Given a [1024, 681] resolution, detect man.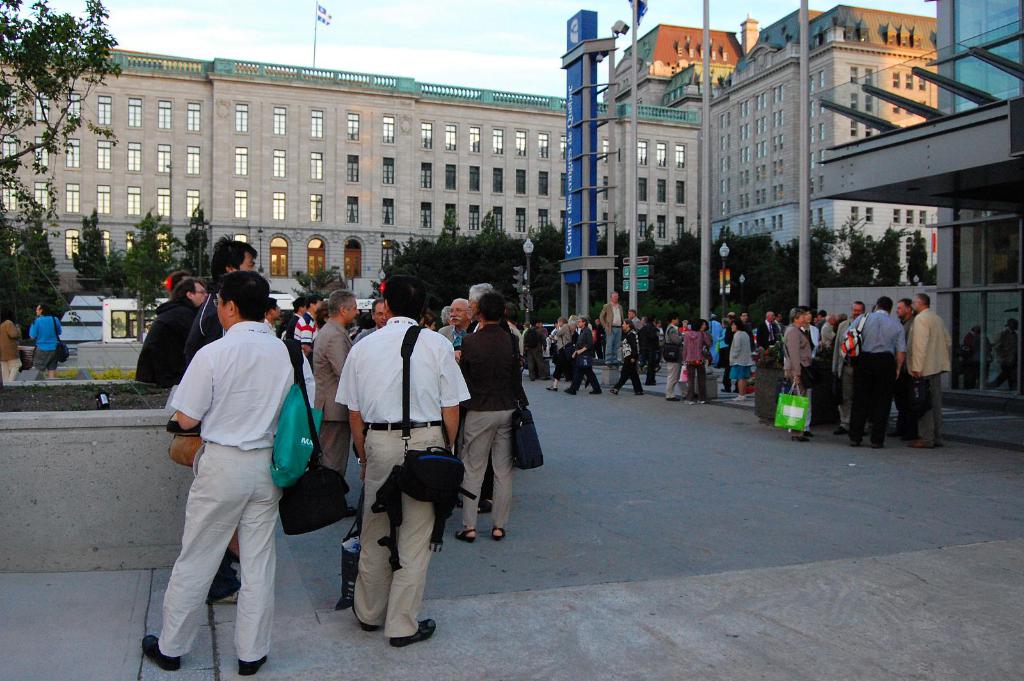
356, 298, 388, 344.
